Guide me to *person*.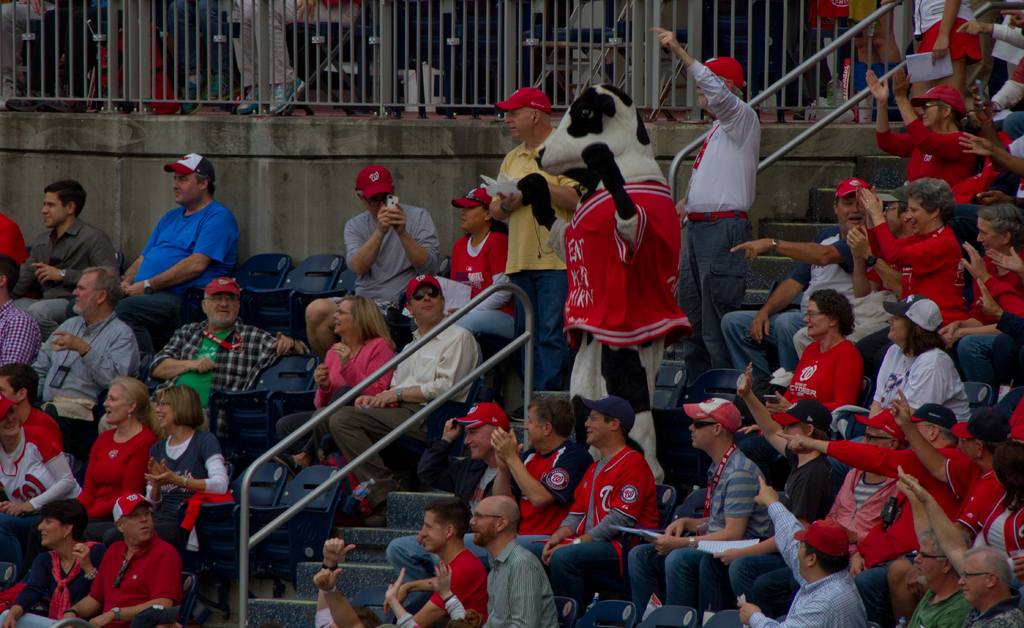
Guidance: [0,252,45,369].
